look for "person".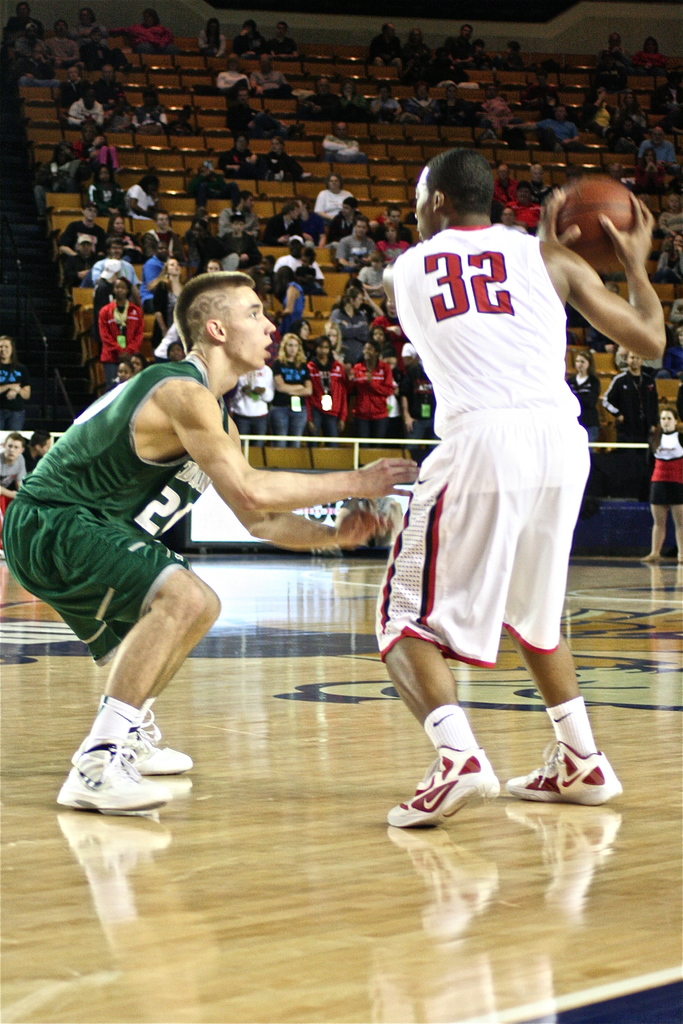
Found: 488/163/516/197.
